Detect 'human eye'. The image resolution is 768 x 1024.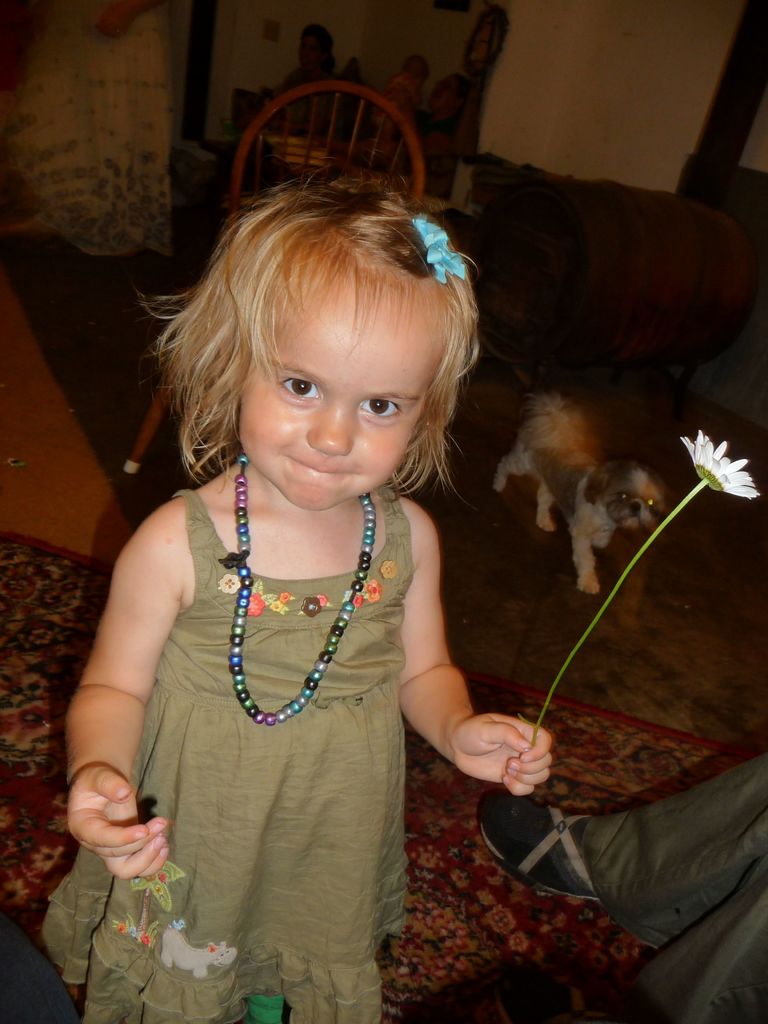
box(271, 371, 321, 403).
